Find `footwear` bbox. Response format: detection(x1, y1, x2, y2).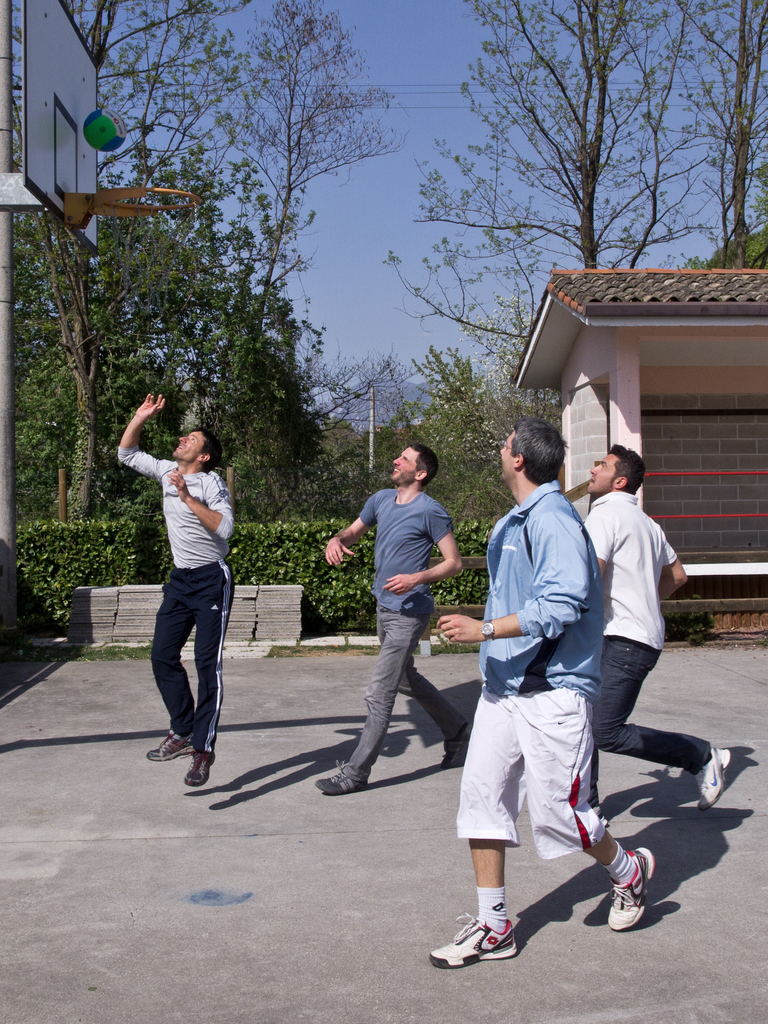
detection(314, 770, 372, 791).
